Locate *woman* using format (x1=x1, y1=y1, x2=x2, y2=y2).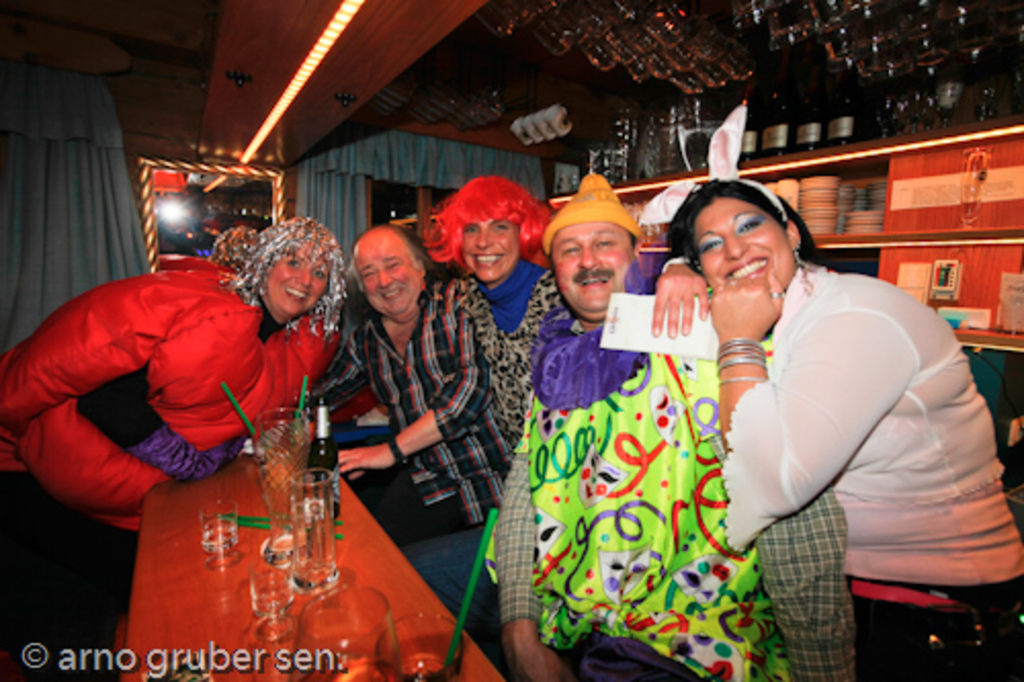
(x1=6, y1=199, x2=313, y2=549).
